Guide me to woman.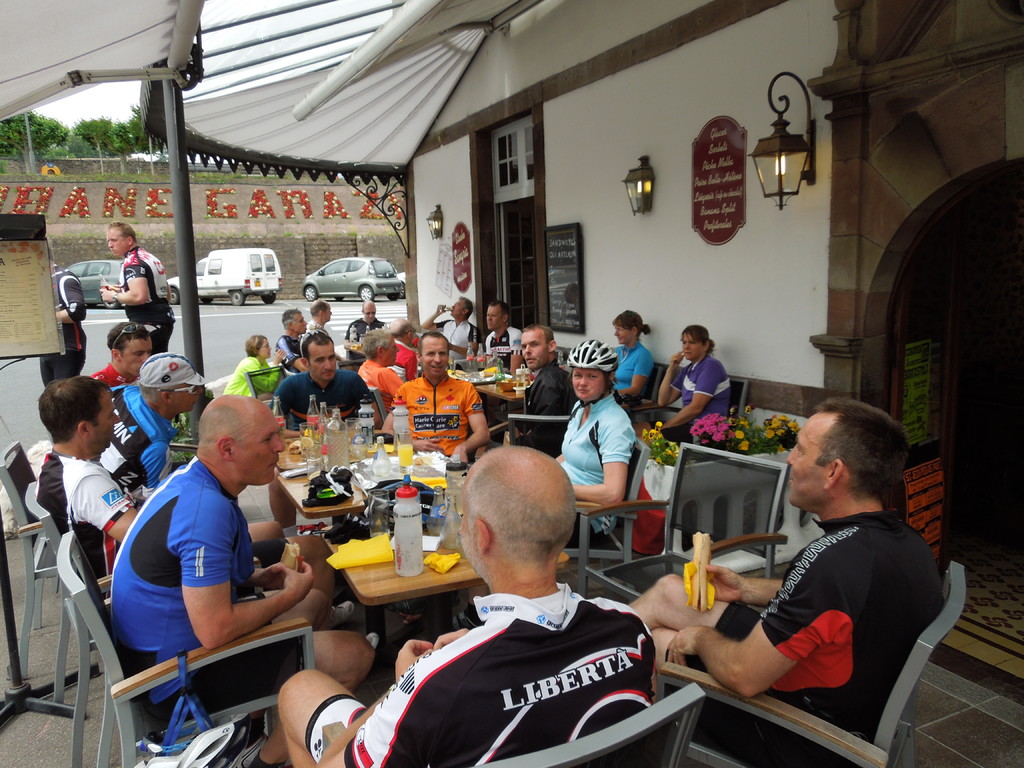
Guidance: [599, 308, 654, 403].
